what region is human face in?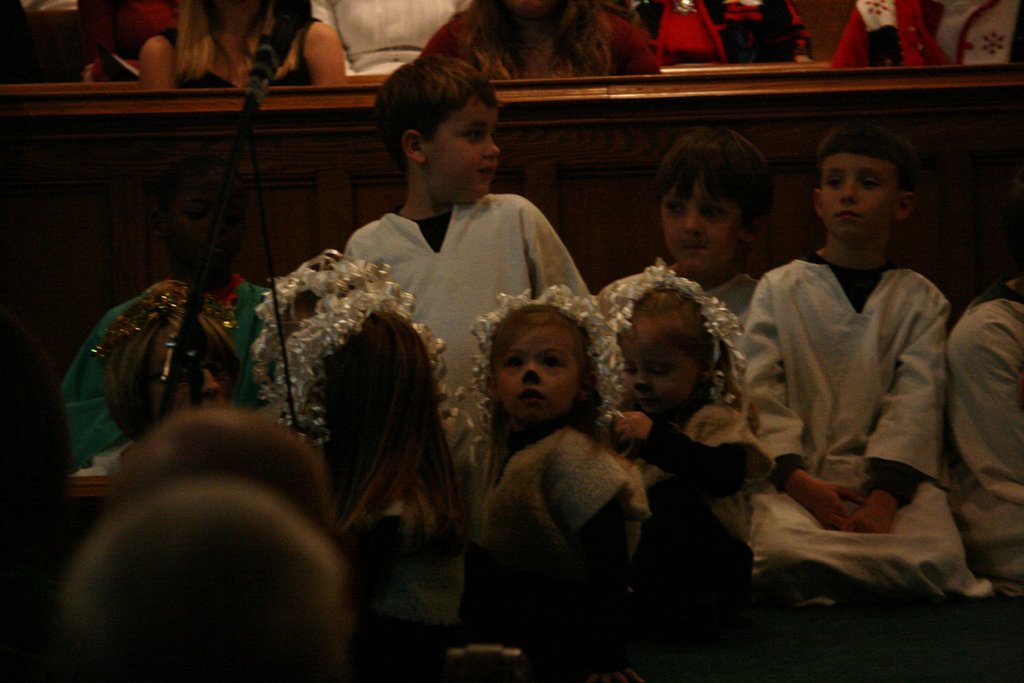
pyautogui.locateOnScreen(821, 150, 895, 247).
